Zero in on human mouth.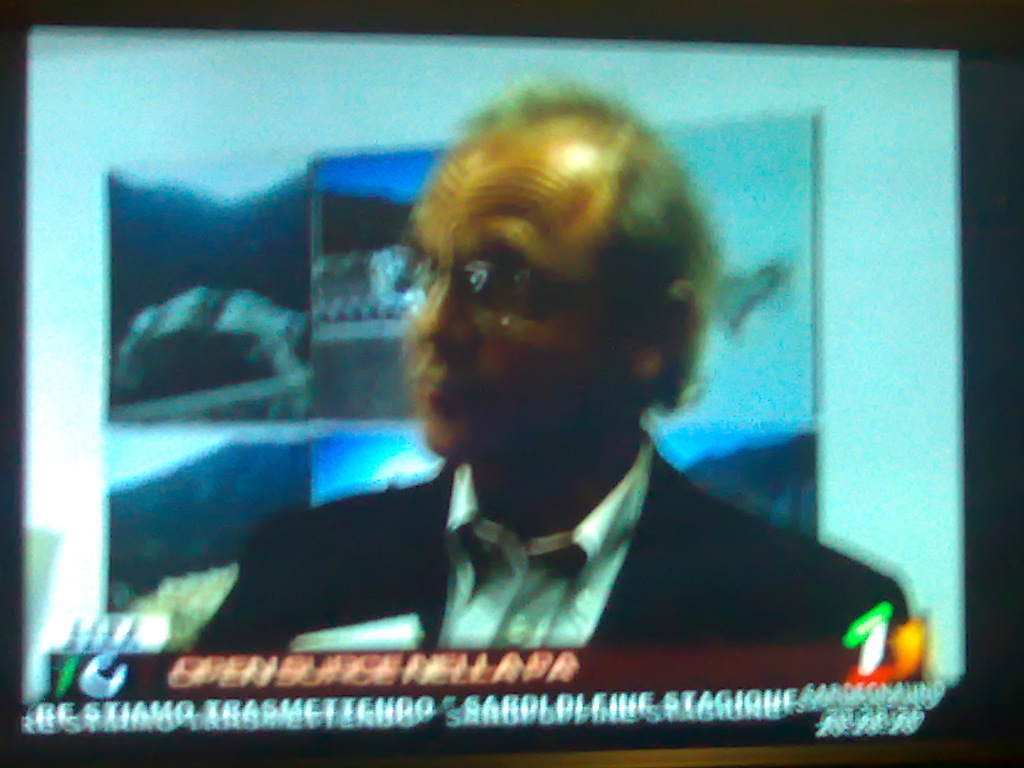
Zeroed in: pyautogui.locateOnScreen(410, 361, 483, 414).
